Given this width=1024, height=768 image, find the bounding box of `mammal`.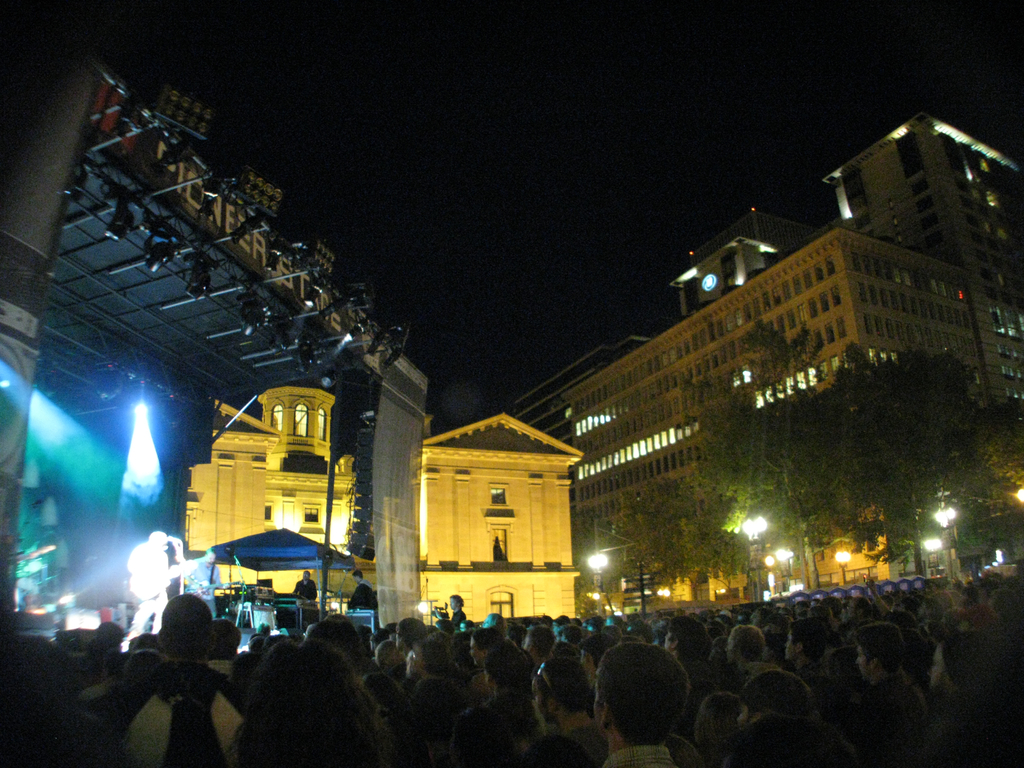
(185,554,225,616).
